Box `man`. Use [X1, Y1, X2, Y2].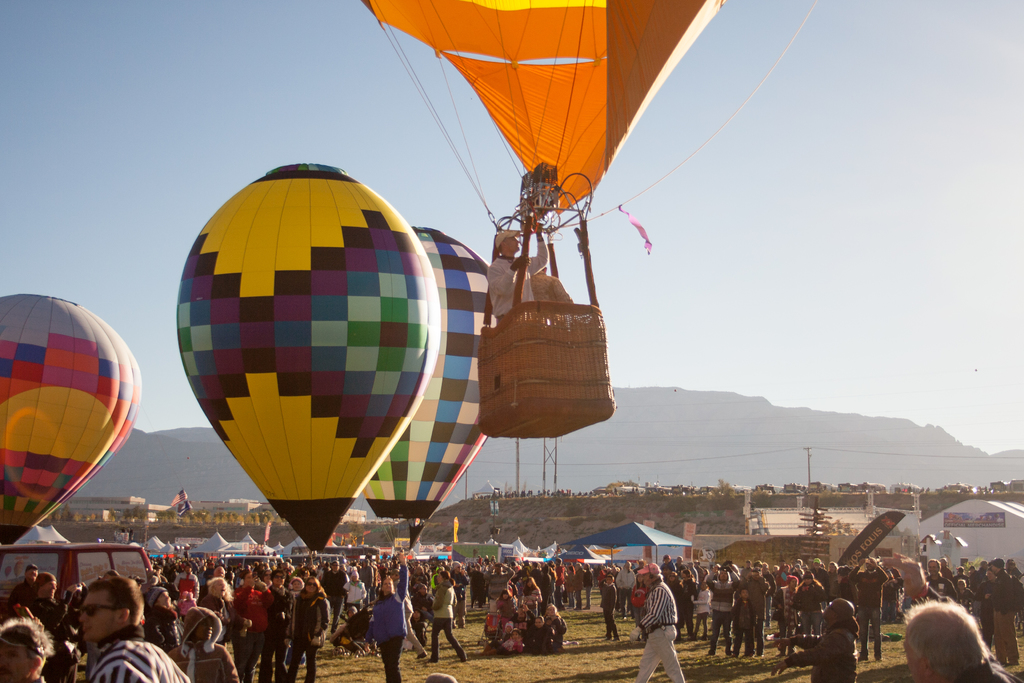
[173, 563, 201, 605].
